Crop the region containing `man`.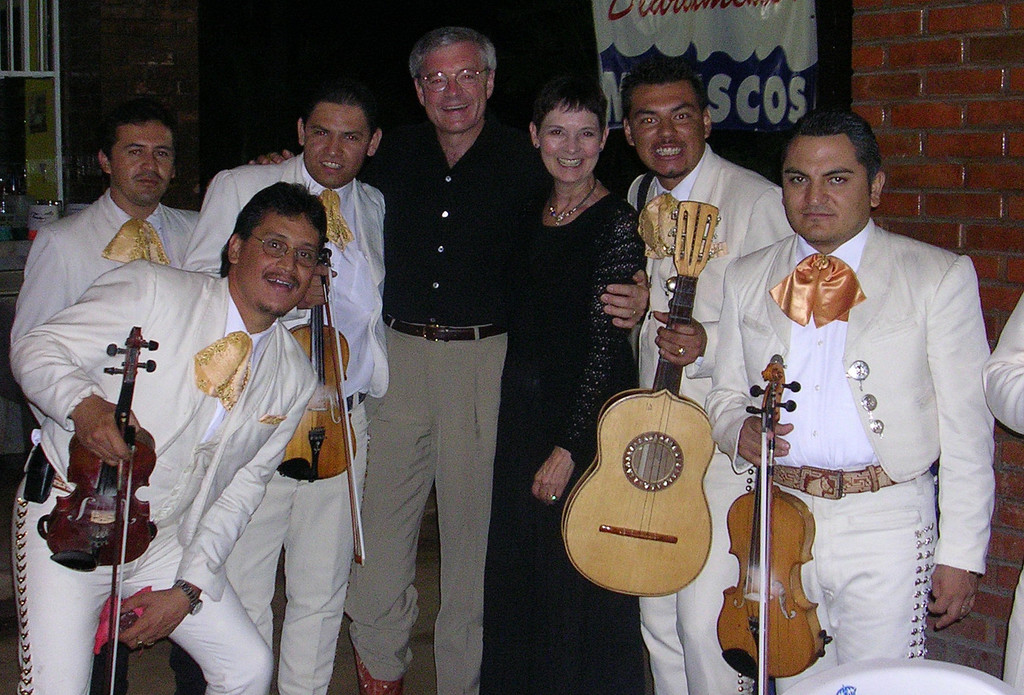
Crop region: [248, 26, 644, 694].
